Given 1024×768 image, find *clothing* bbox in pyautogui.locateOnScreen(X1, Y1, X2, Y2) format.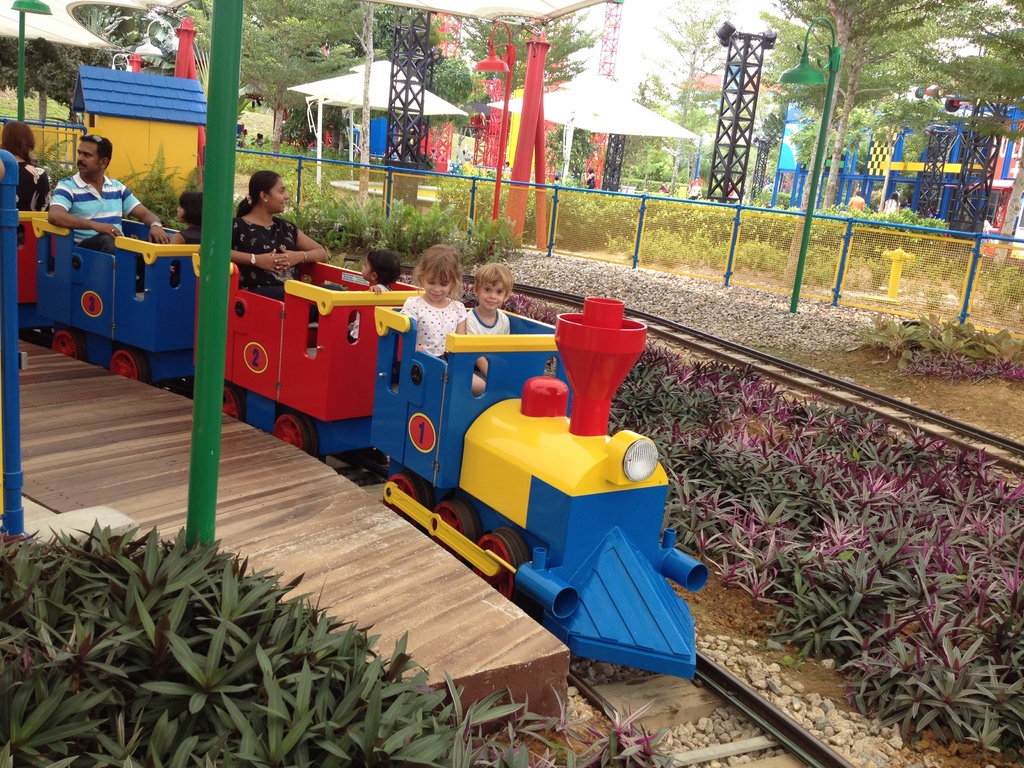
pyautogui.locateOnScreen(42, 171, 143, 250).
